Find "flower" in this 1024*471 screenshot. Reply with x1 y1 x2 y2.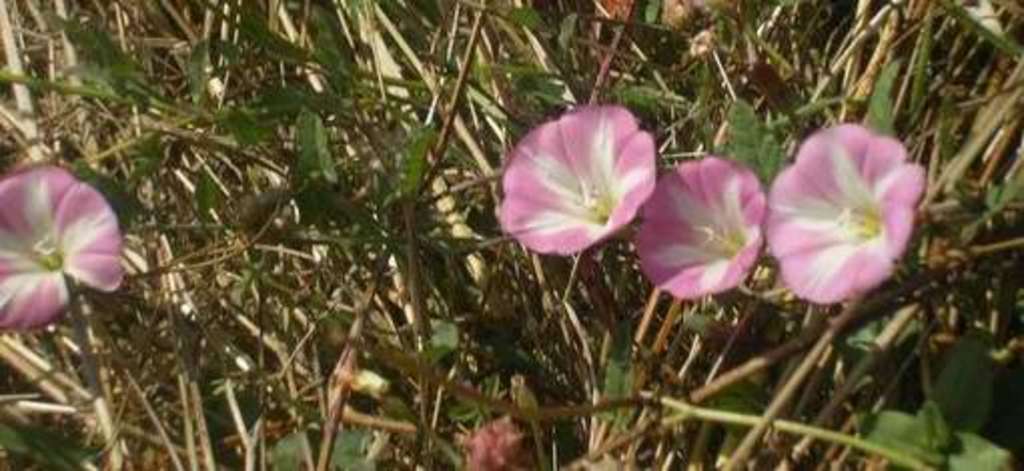
497 102 657 257.
